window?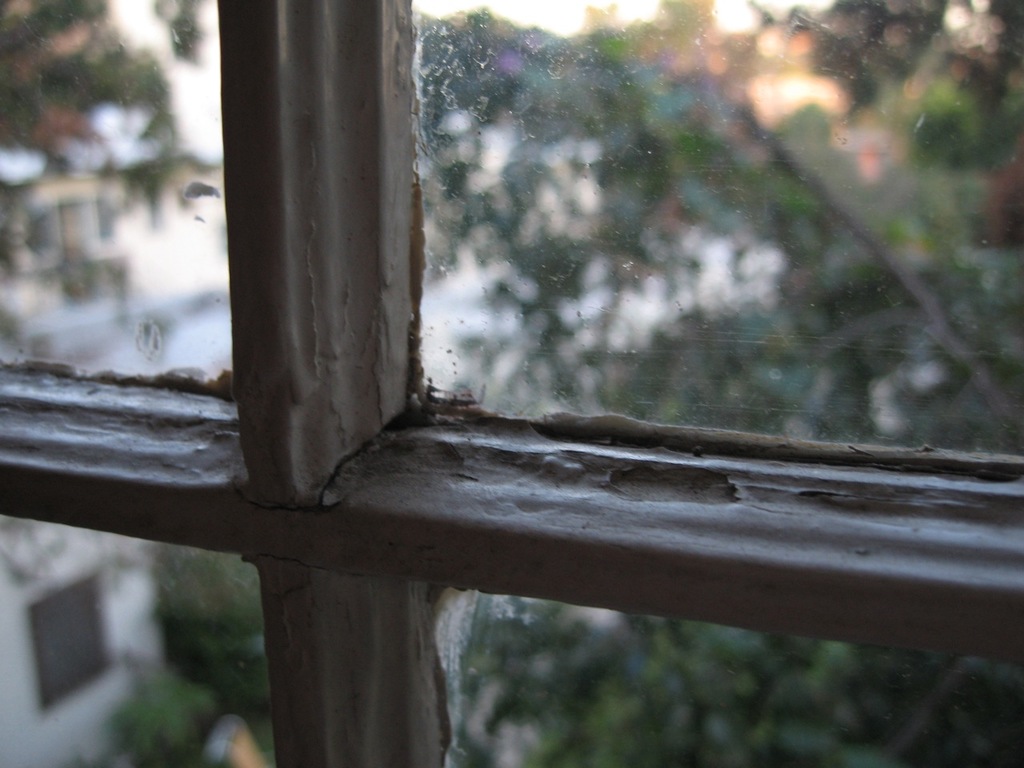
region(205, 0, 442, 533)
